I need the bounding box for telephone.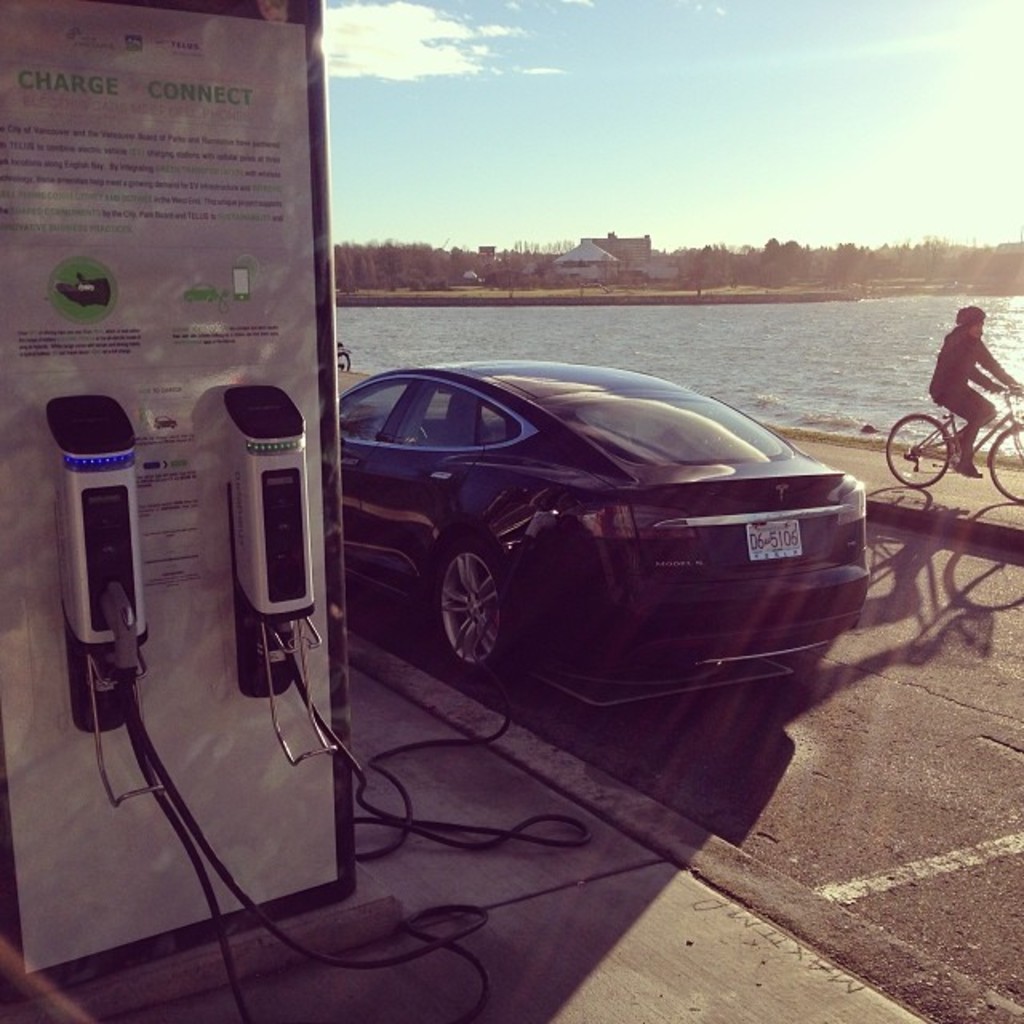
Here it is: l=46, t=397, r=144, b=683.
